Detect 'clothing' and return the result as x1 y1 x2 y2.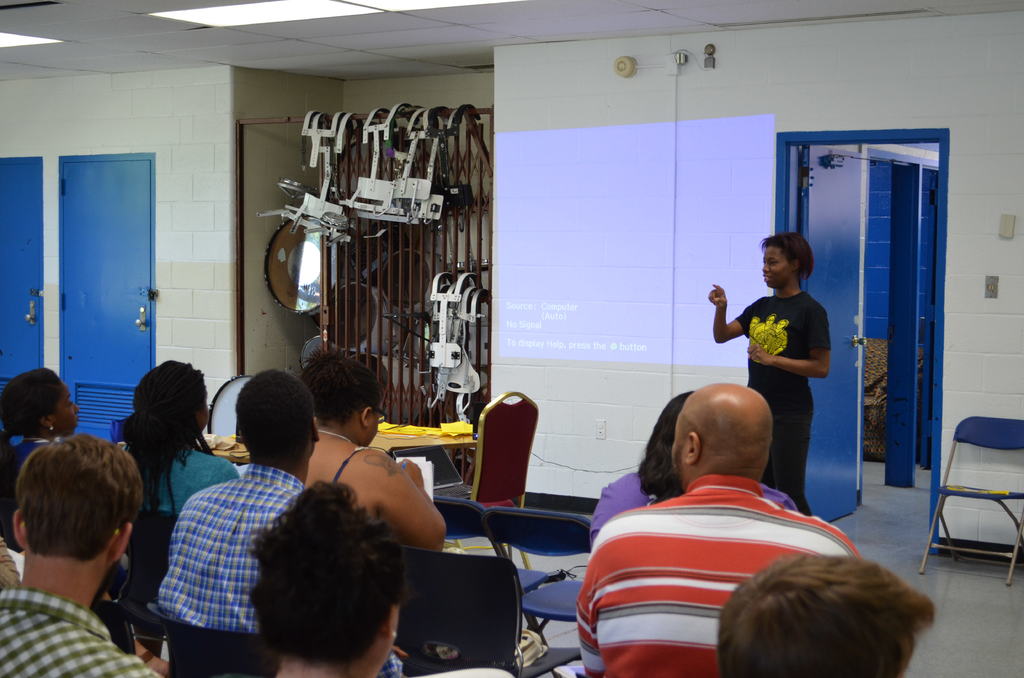
0 586 152 677.
